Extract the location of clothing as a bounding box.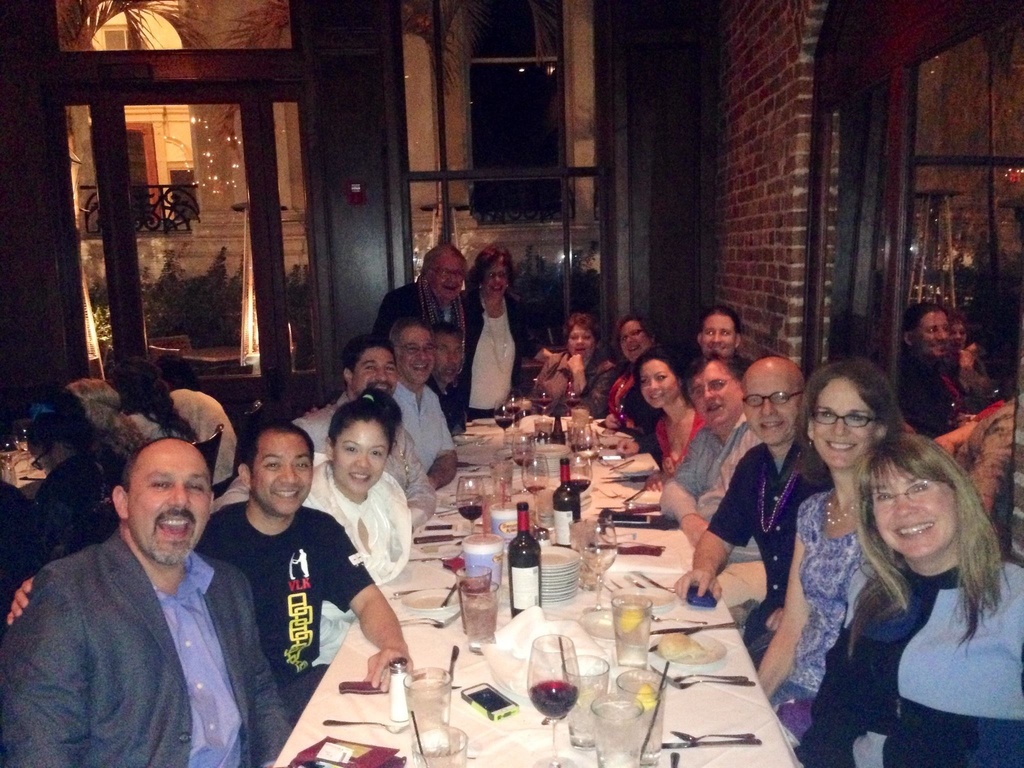
[x1=10, y1=499, x2=261, y2=765].
